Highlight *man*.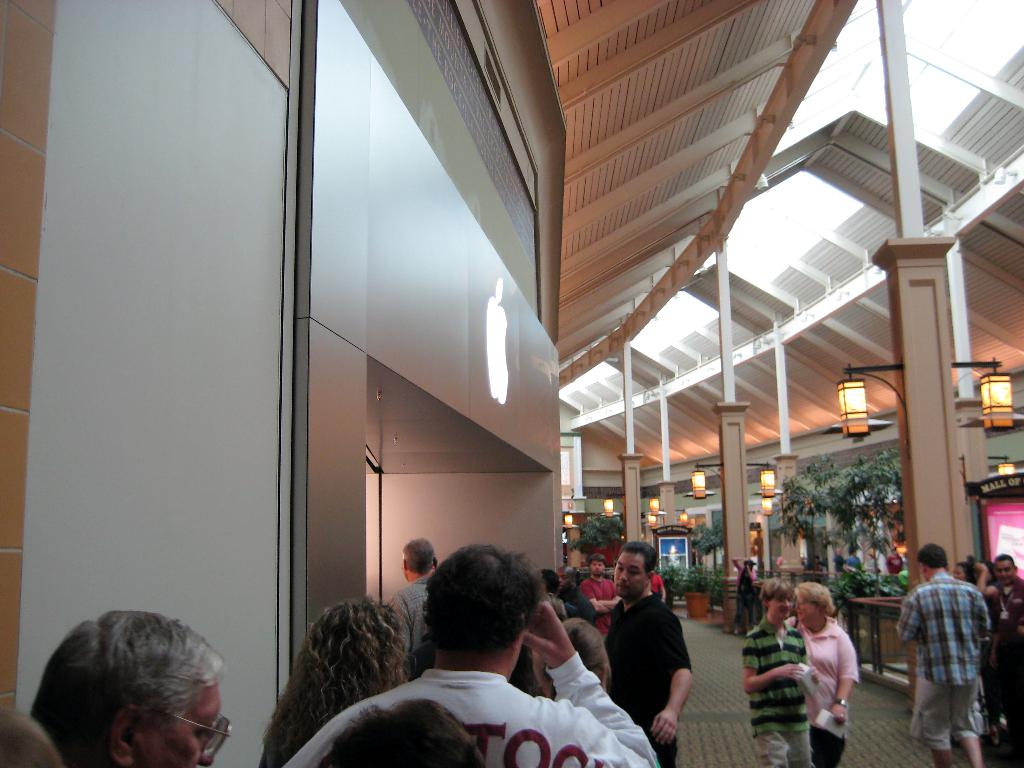
Highlighted region: 739/579/820/767.
